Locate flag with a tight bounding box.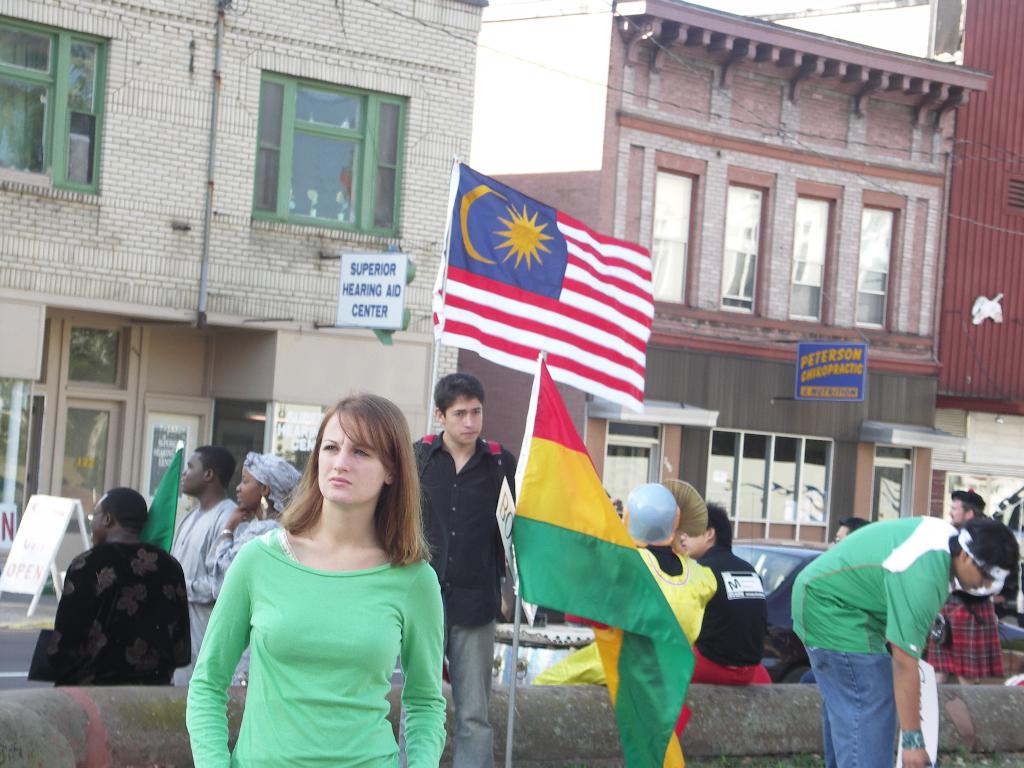
x1=499 y1=348 x2=698 y2=767.
